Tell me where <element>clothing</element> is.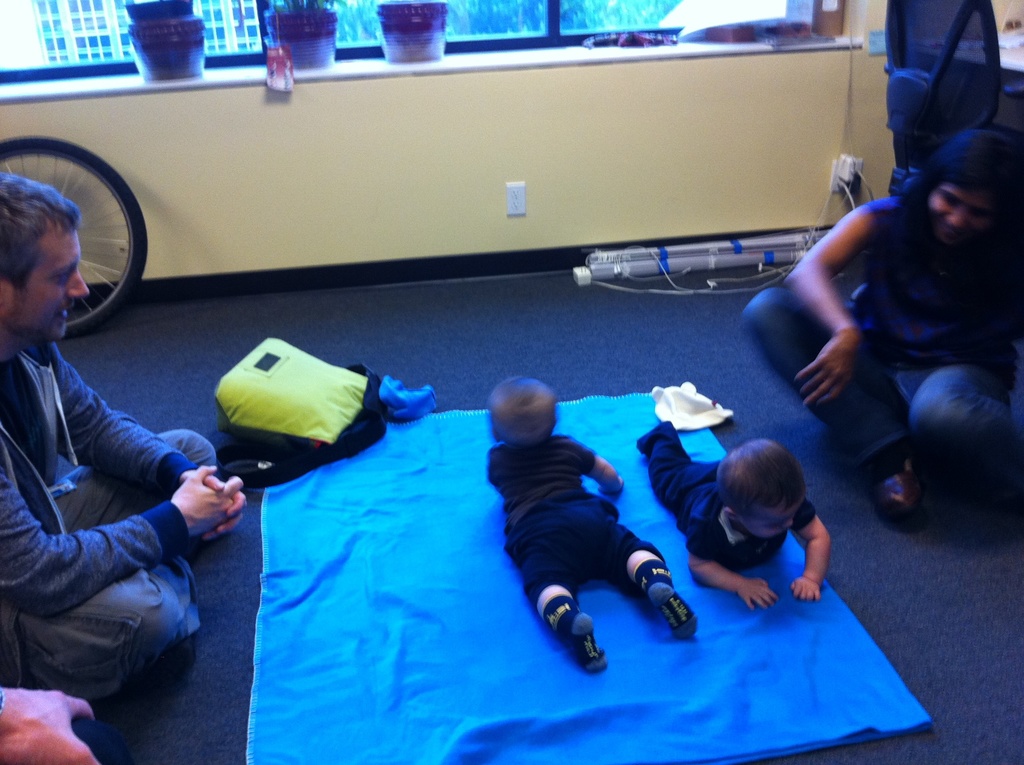
<element>clothing</element> is at 485:435:663:604.
